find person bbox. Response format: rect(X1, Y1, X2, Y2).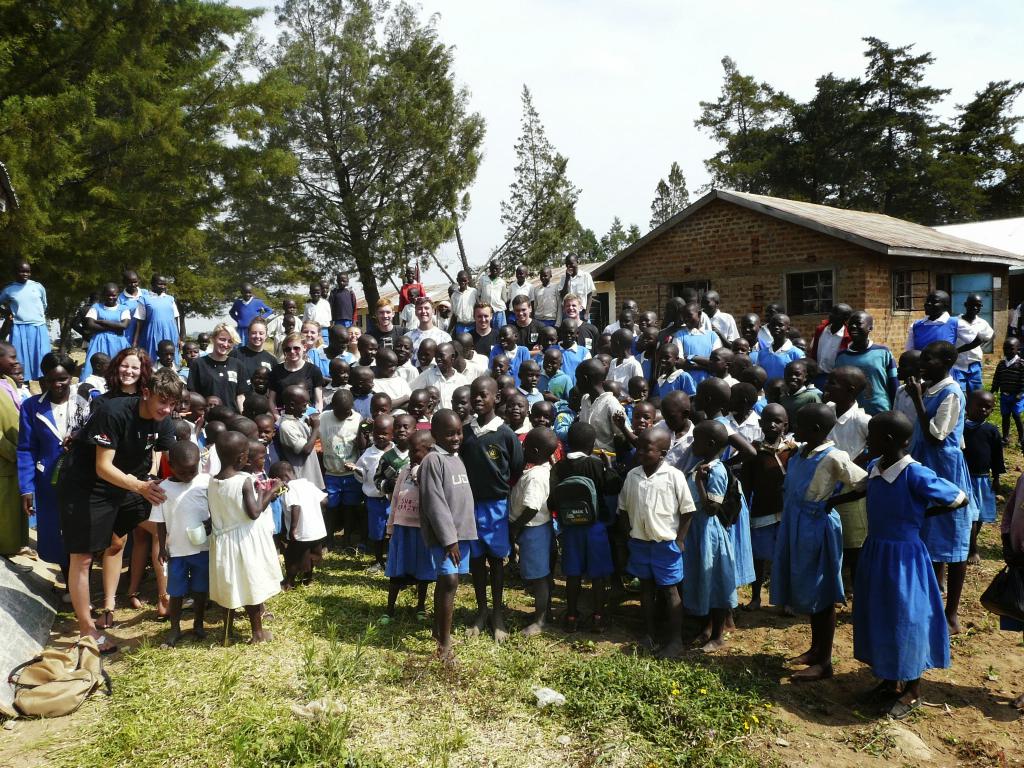
rect(138, 276, 196, 362).
